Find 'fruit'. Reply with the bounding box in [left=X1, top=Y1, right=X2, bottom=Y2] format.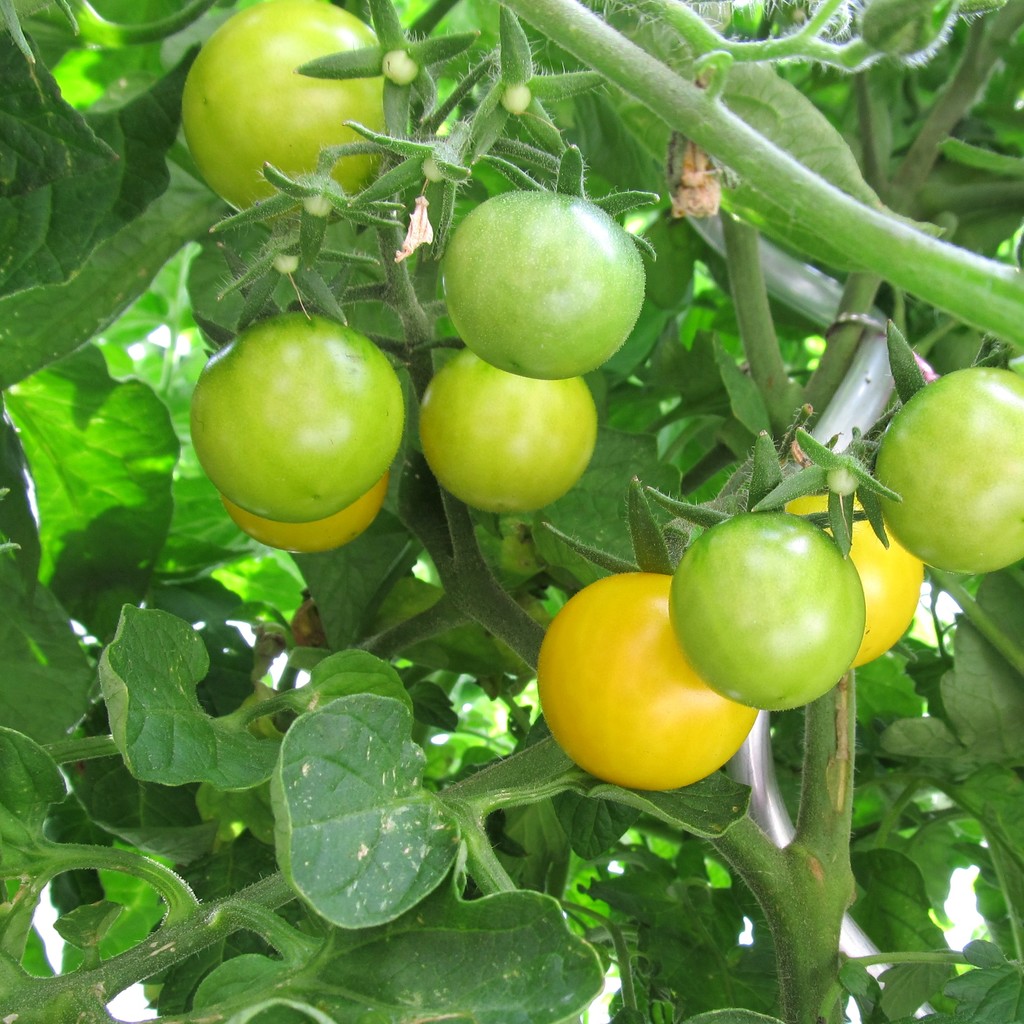
[left=417, top=340, right=600, bottom=512].
